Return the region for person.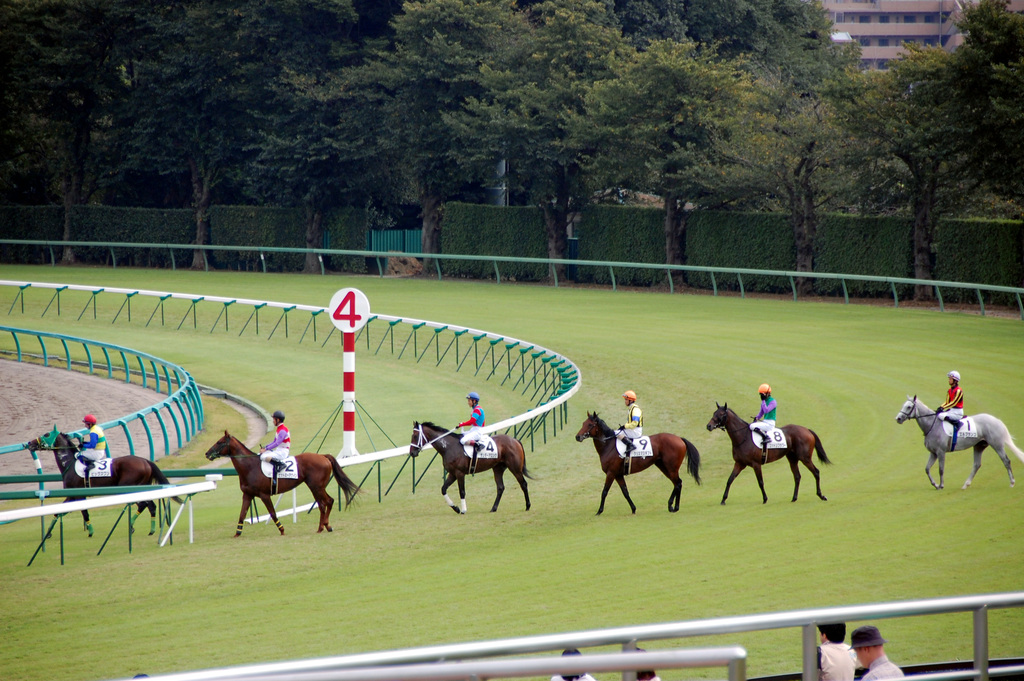
x1=753, y1=384, x2=788, y2=455.
